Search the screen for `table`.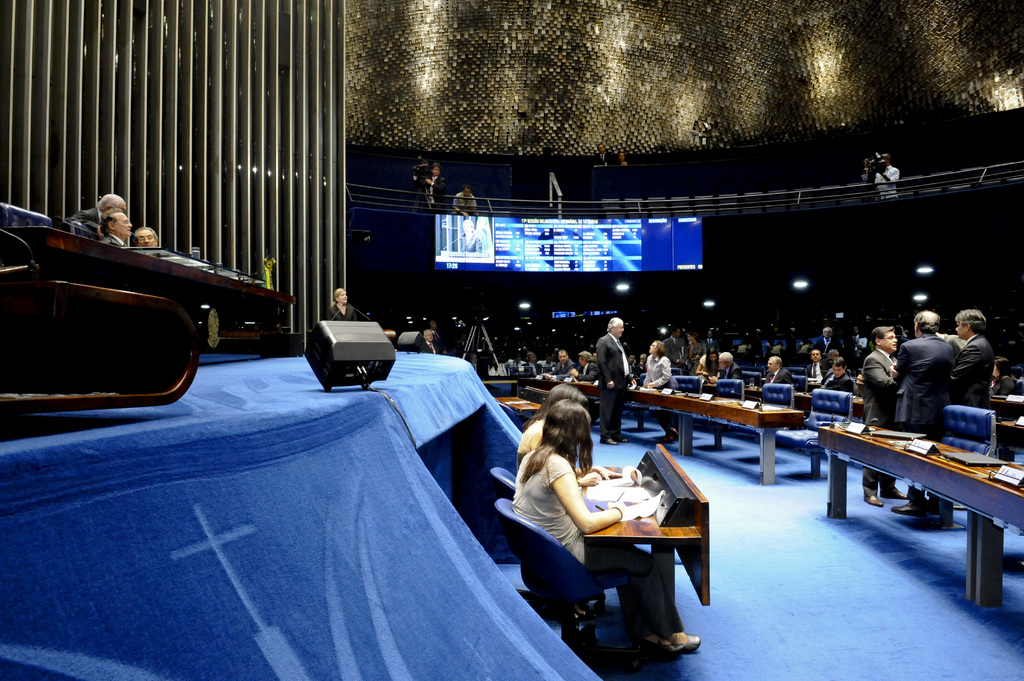
Found at rect(491, 385, 551, 423).
